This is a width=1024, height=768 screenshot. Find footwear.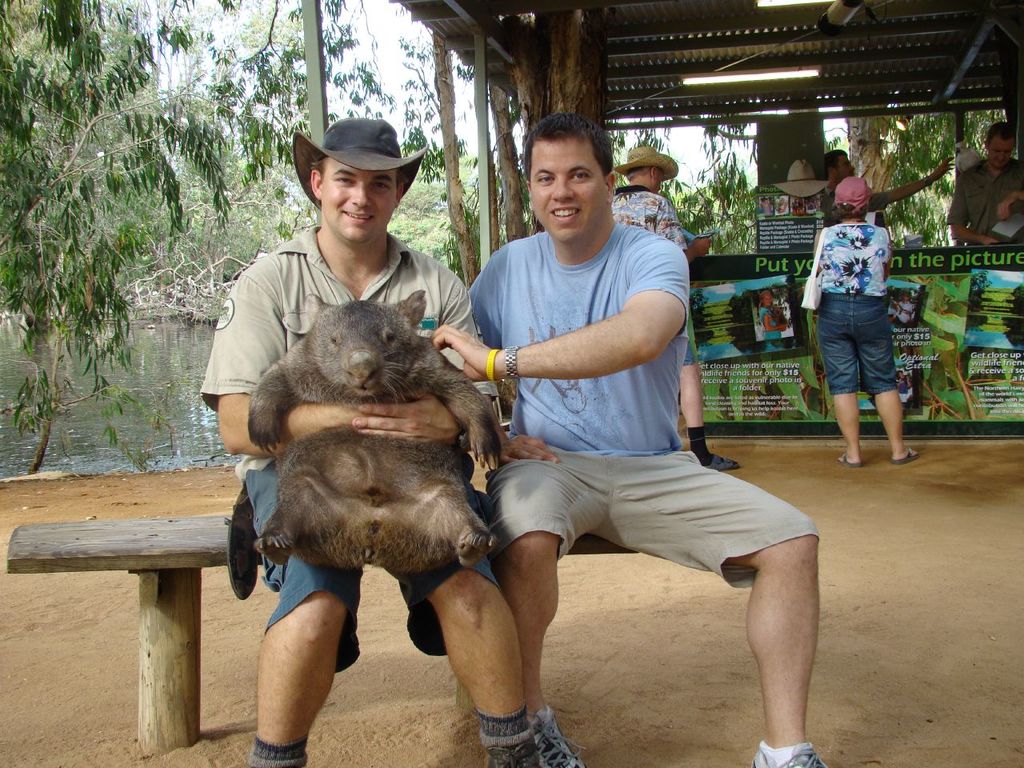
Bounding box: bbox=(486, 707, 582, 767).
